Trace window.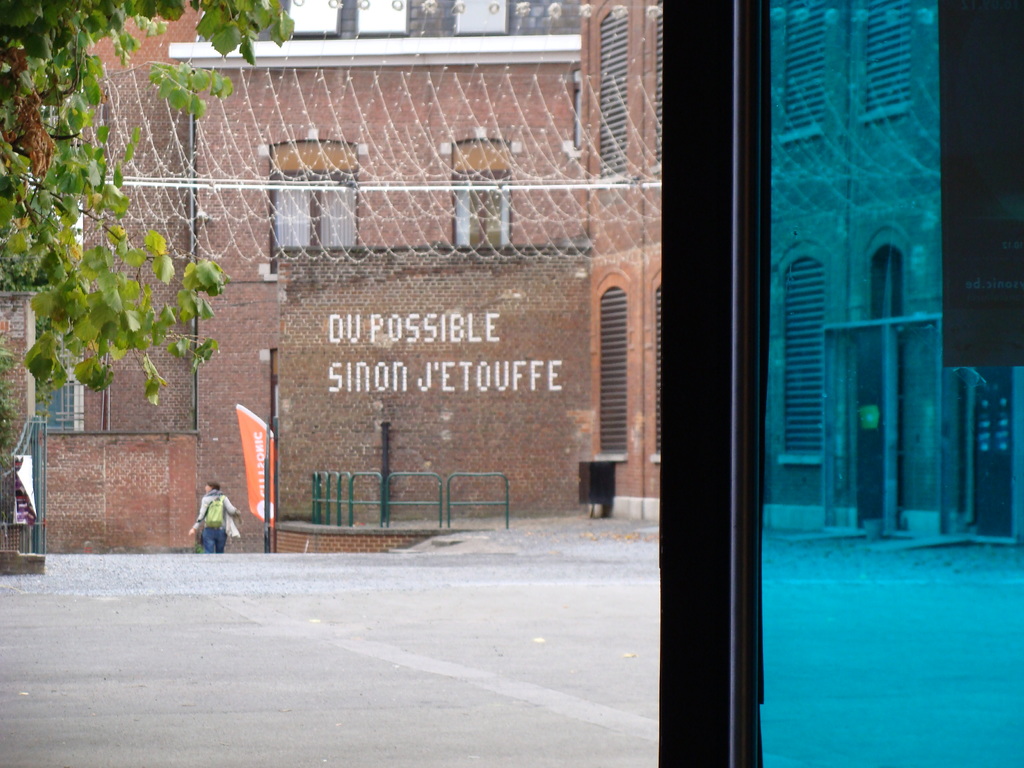
Traced to <bbox>860, 0, 913, 123</bbox>.
